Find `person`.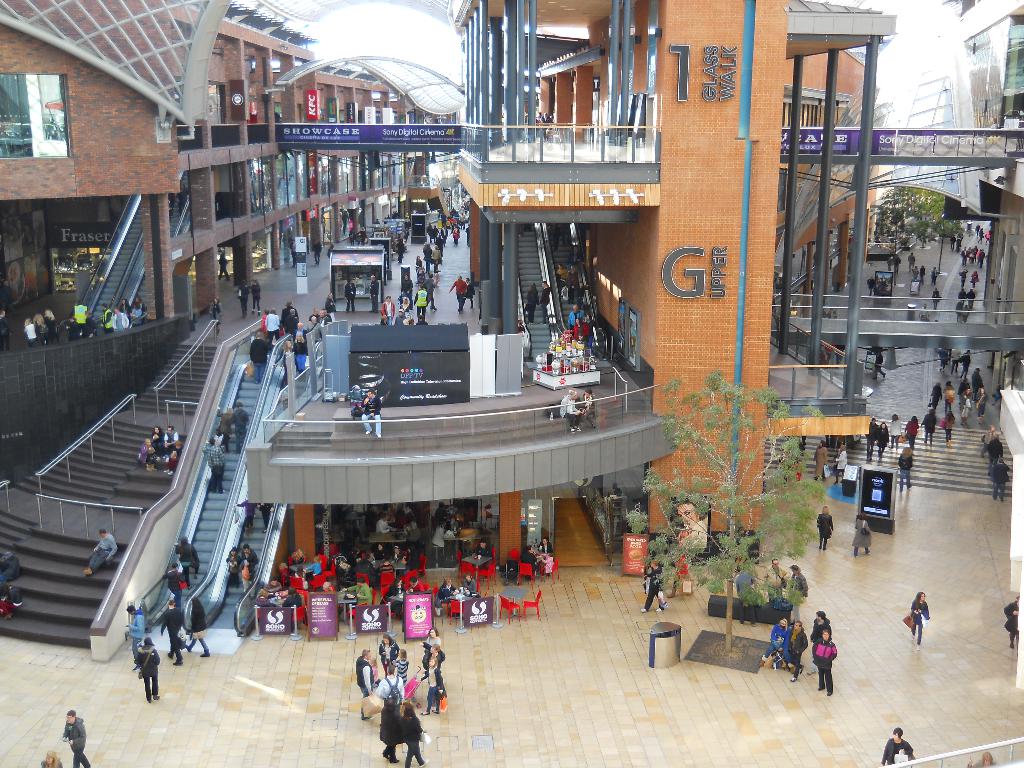
<region>520, 280, 539, 328</region>.
